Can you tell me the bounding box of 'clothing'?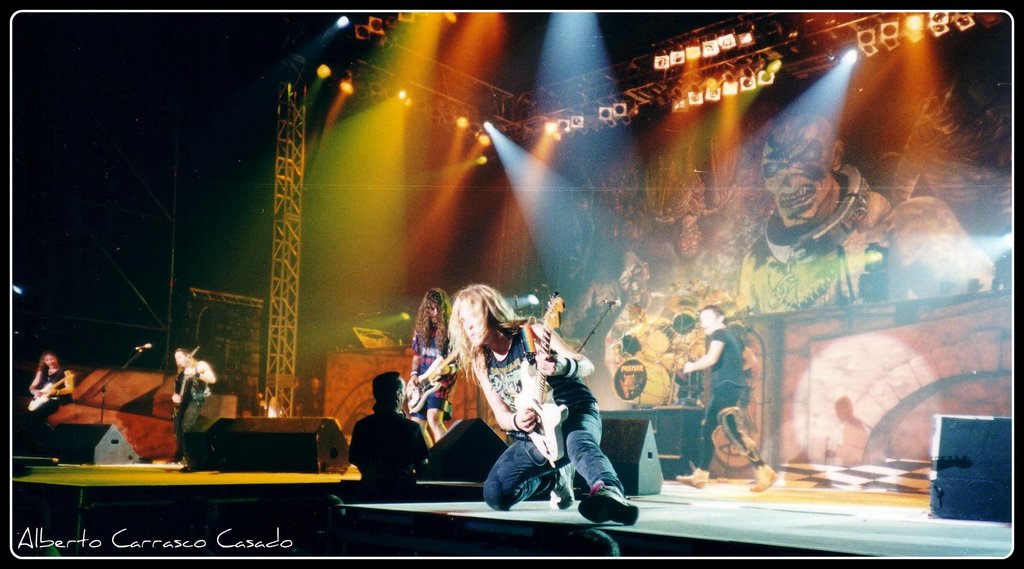
(left=698, top=325, right=764, bottom=474).
